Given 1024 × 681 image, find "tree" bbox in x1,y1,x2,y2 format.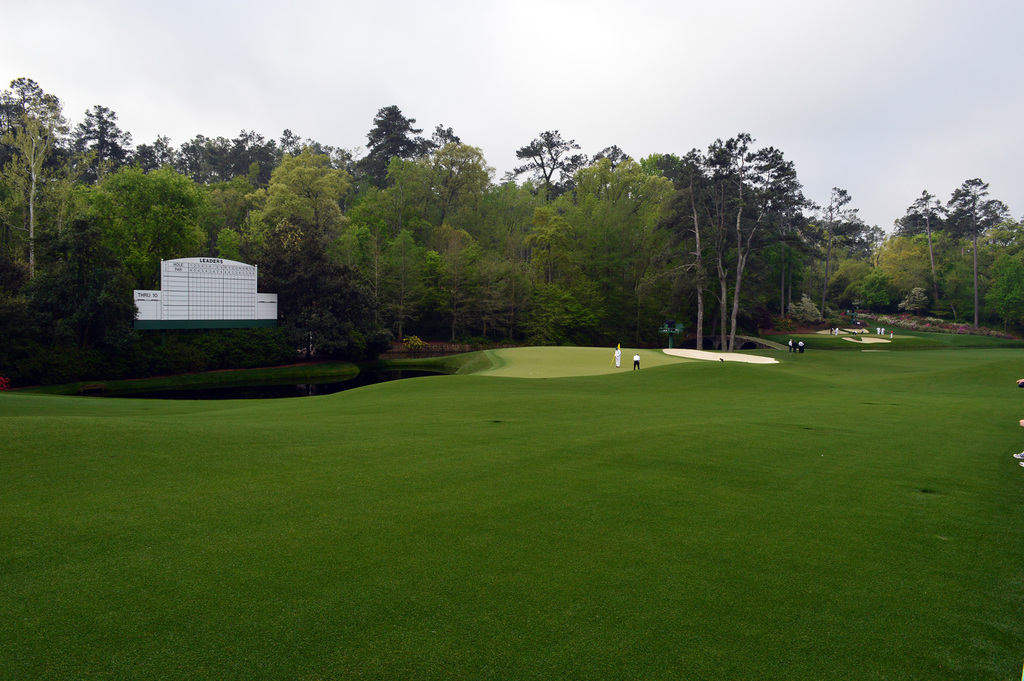
349,212,420,342.
